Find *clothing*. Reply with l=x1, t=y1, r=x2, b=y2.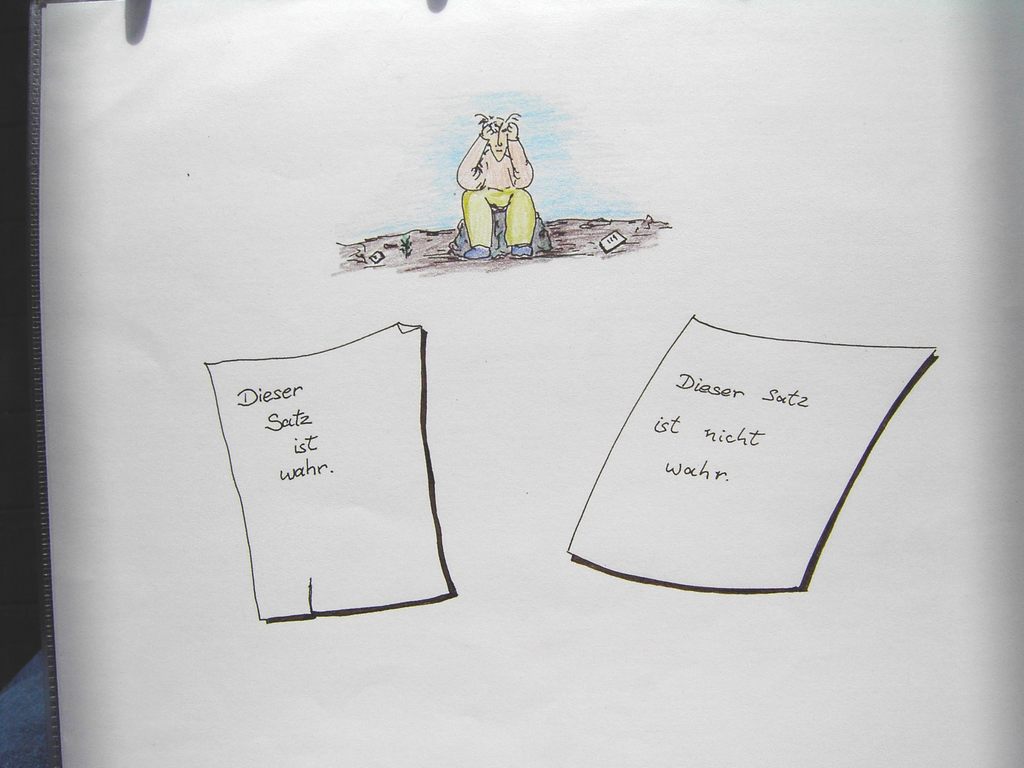
l=456, t=135, r=538, b=250.
